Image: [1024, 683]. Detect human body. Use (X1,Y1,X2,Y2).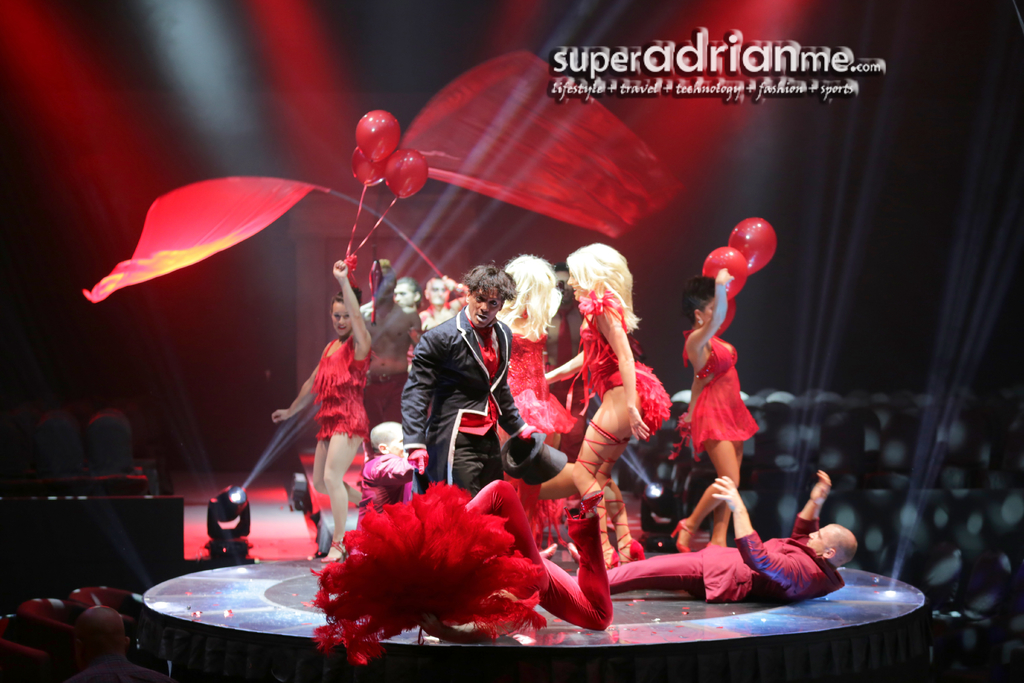
(674,267,766,552).
